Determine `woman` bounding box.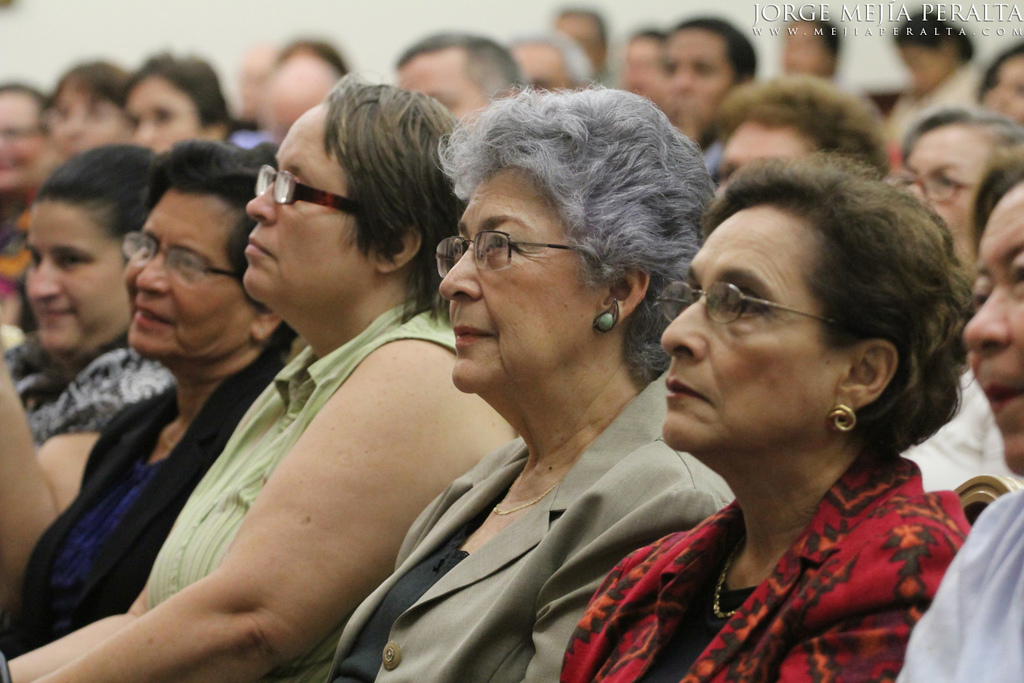
Determined: (x1=41, y1=57, x2=150, y2=151).
